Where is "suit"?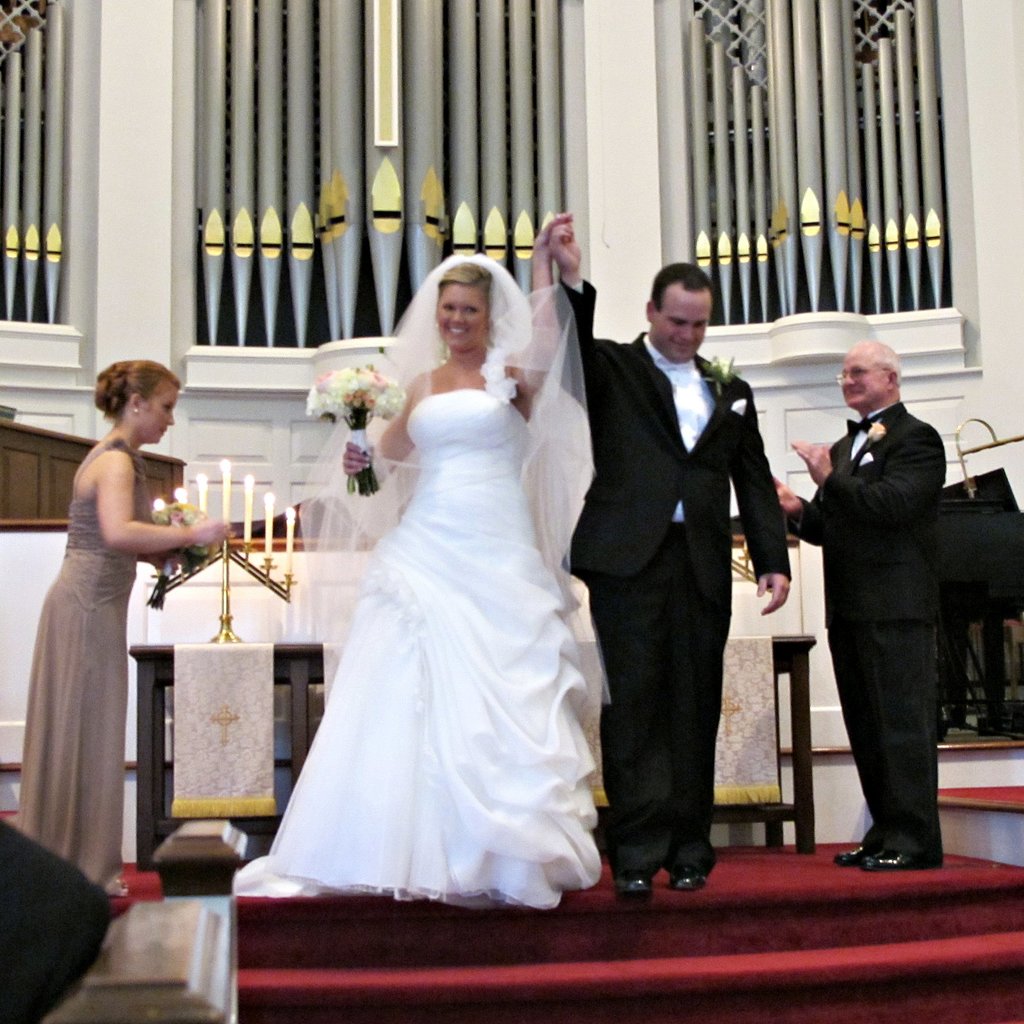
box=[559, 281, 790, 867].
